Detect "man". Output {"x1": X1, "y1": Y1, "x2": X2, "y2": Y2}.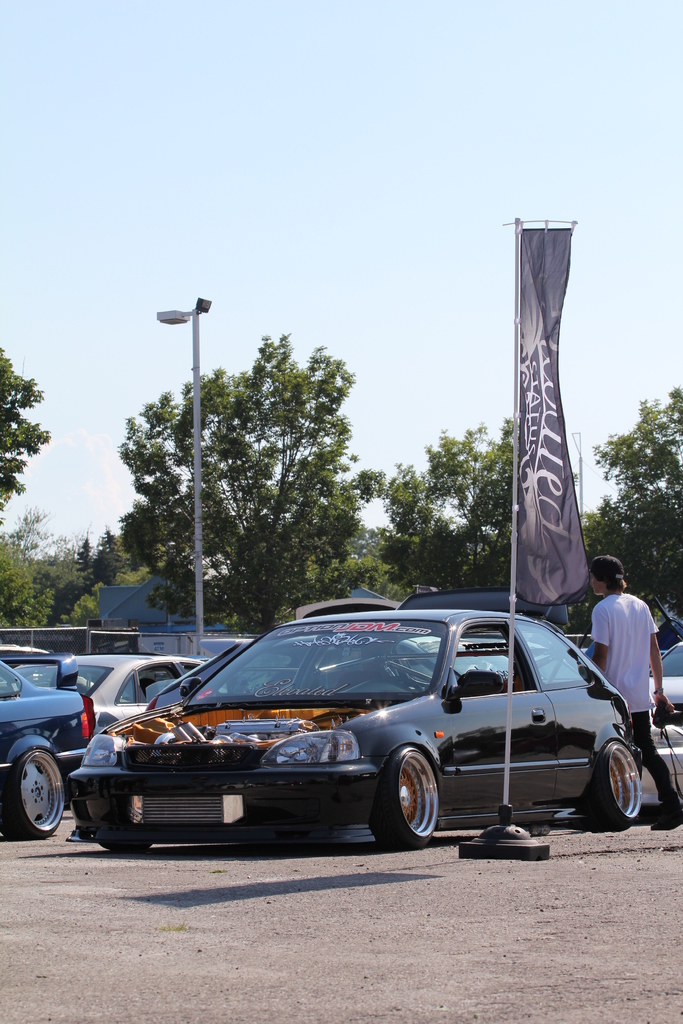
{"x1": 586, "y1": 558, "x2": 682, "y2": 830}.
